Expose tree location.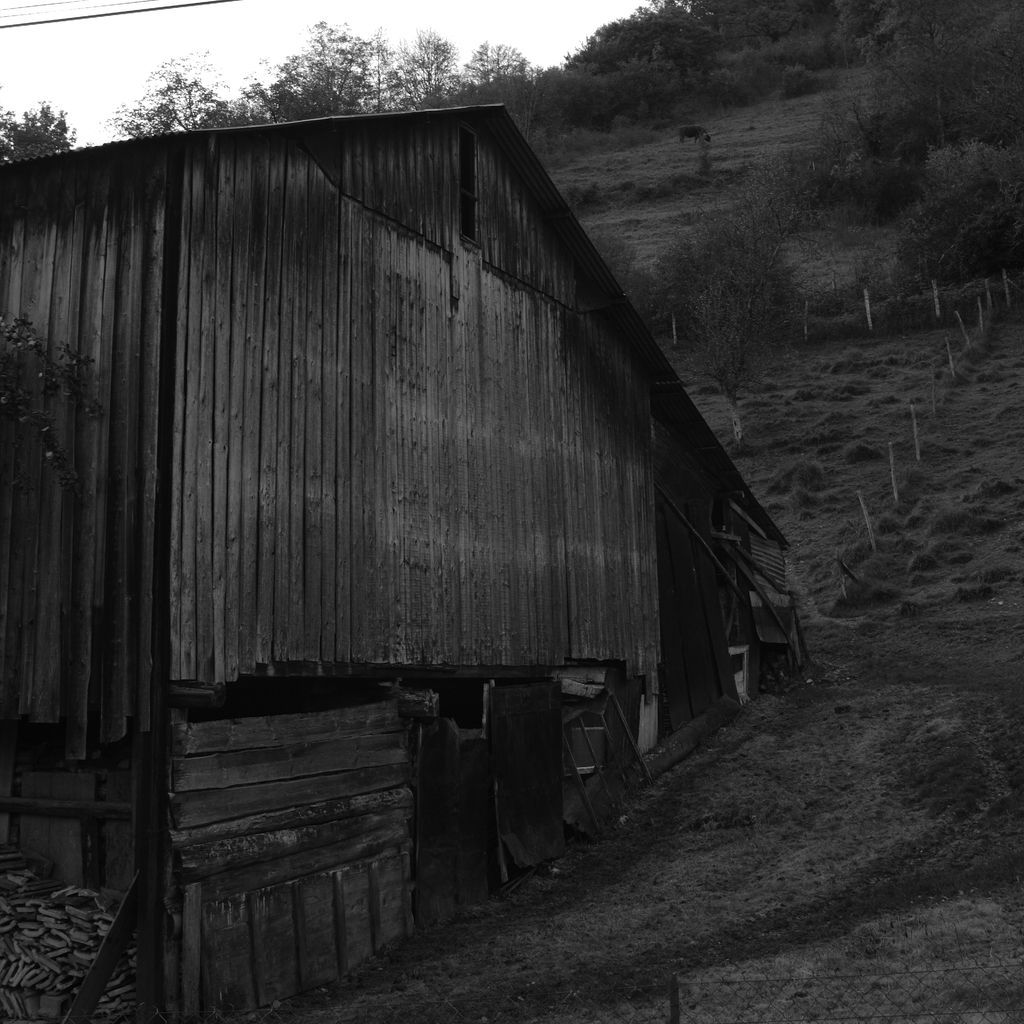
Exposed at bbox(0, 97, 74, 161).
